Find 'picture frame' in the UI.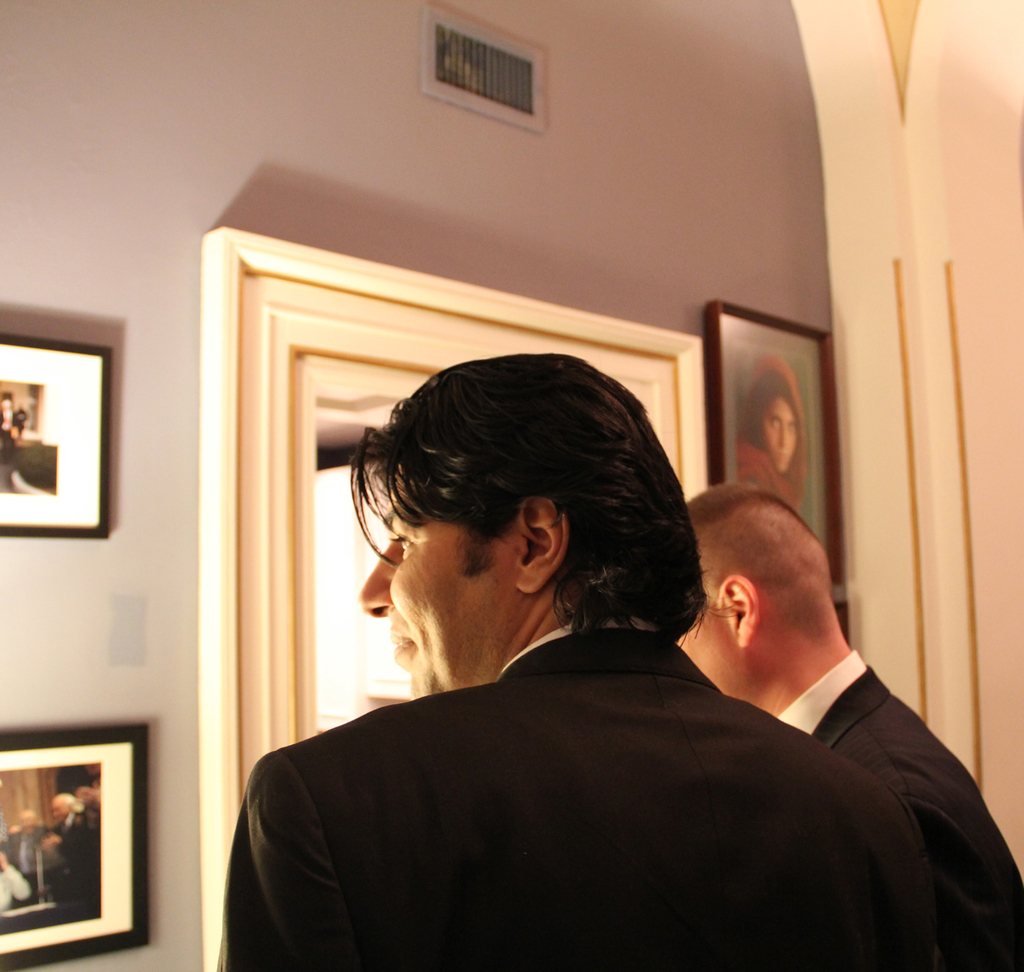
UI element at x1=706, y1=298, x2=850, y2=648.
